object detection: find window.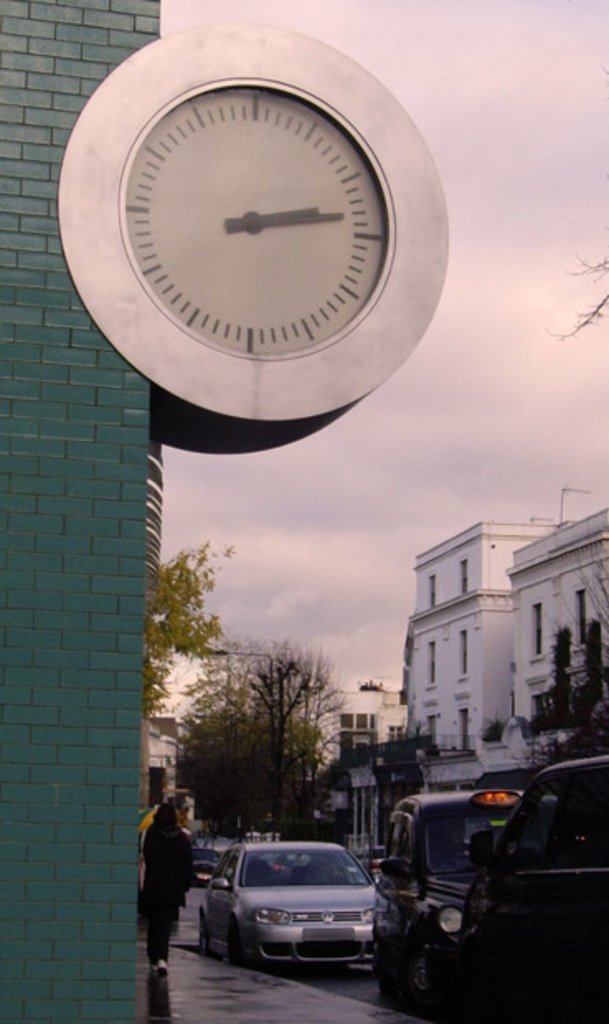
{"left": 573, "top": 590, "right": 592, "bottom": 654}.
